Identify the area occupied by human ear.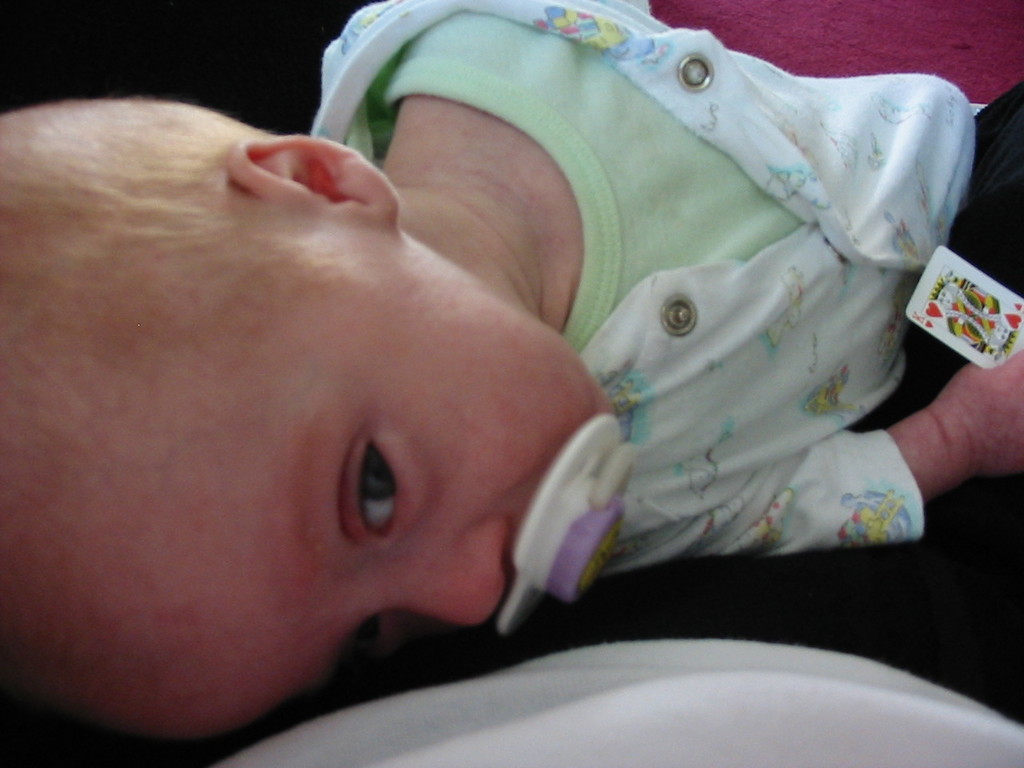
Area: detection(230, 132, 400, 222).
